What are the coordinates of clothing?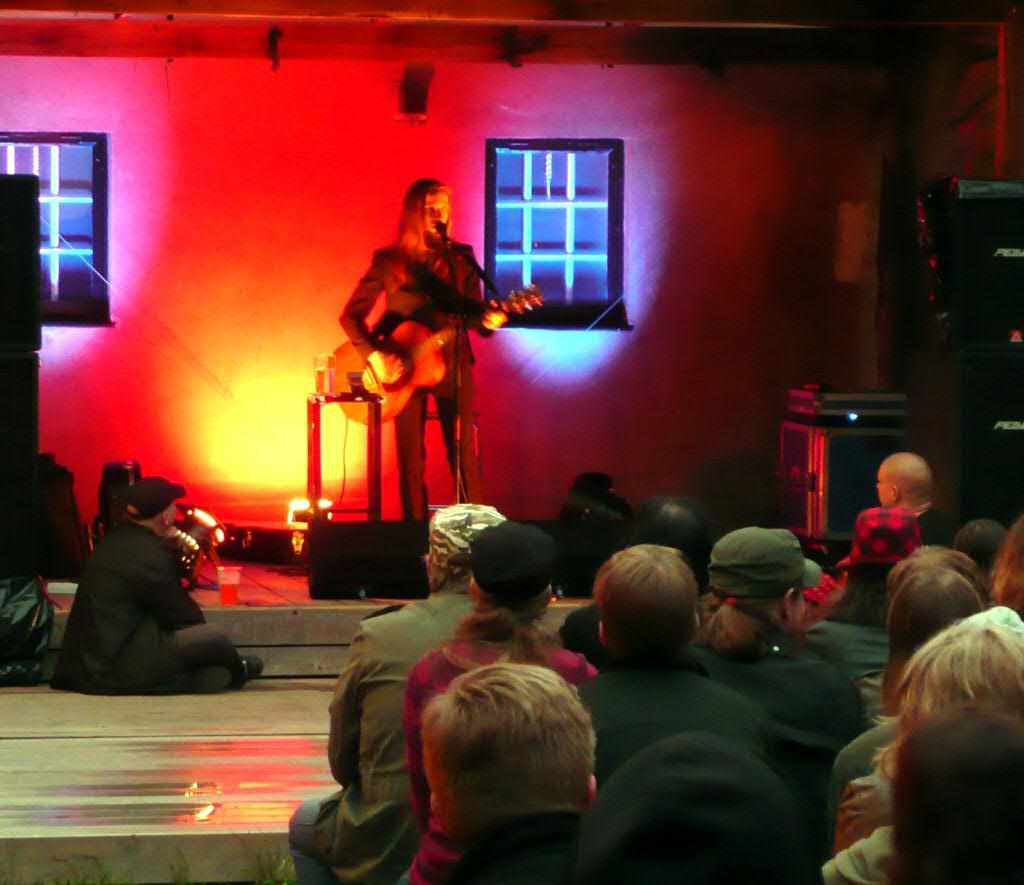
[41, 480, 227, 707].
